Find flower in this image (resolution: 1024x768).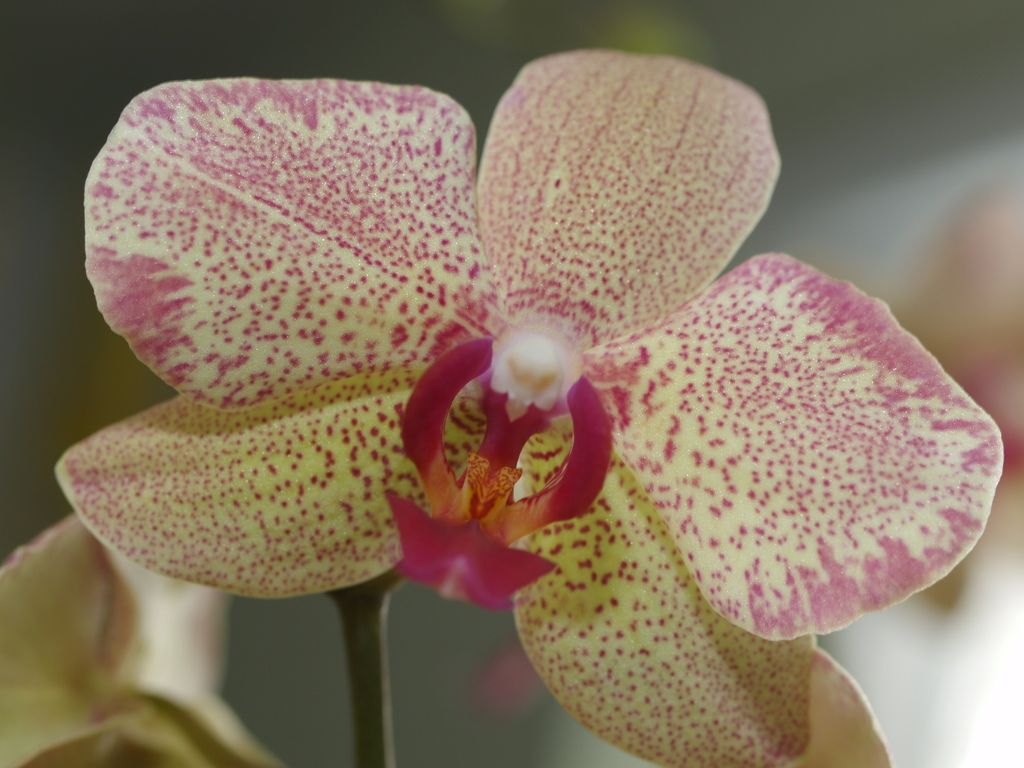
bbox=[98, 62, 974, 671].
